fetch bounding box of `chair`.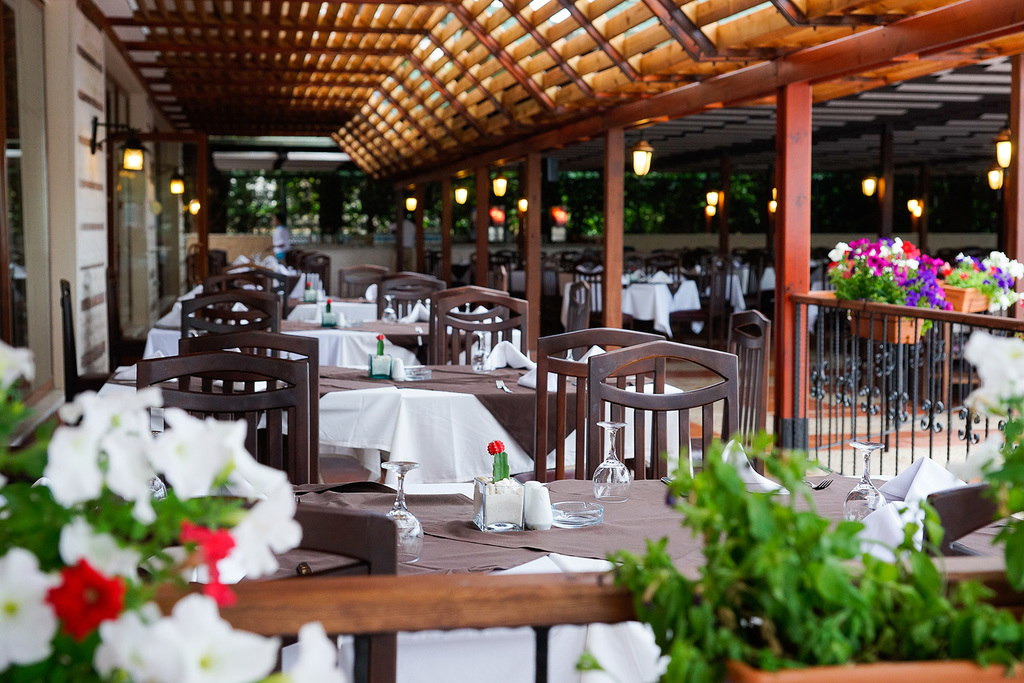
Bbox: x1=679 y1=309 x2=770 y2=477.
